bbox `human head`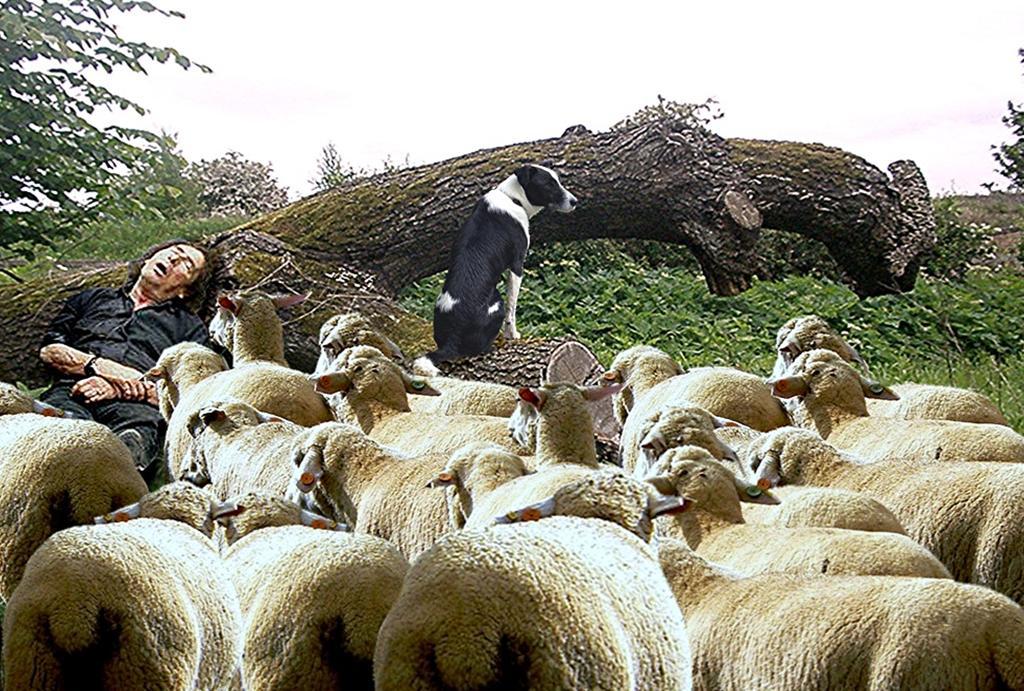
Rect(122, 234, 204, 301)
